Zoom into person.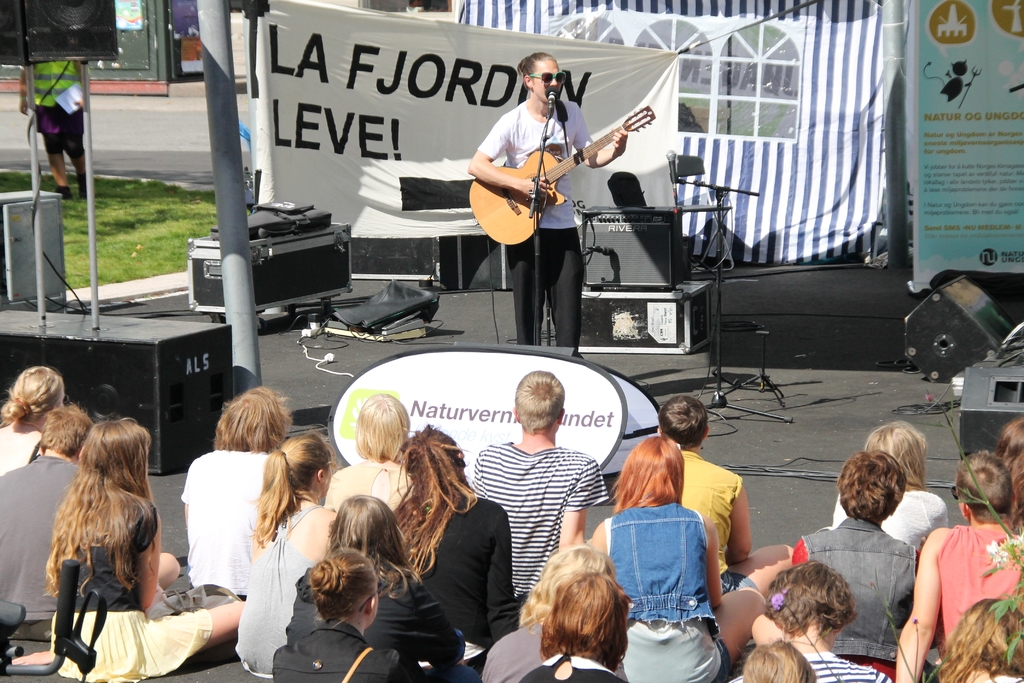
Zoom target: left=497, top=574, right=630, bottom=682.
